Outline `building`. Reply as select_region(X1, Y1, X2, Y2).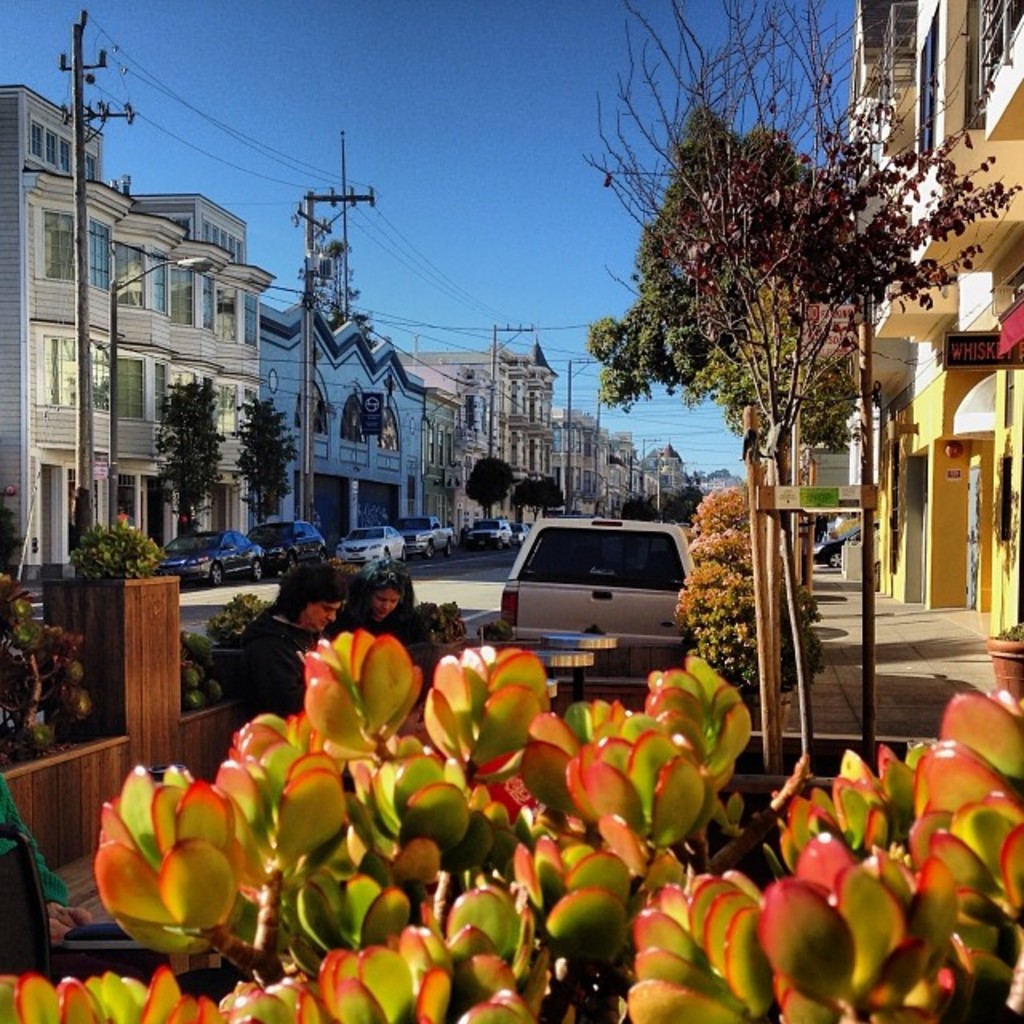
select_region(0, 90, 272, 582).
